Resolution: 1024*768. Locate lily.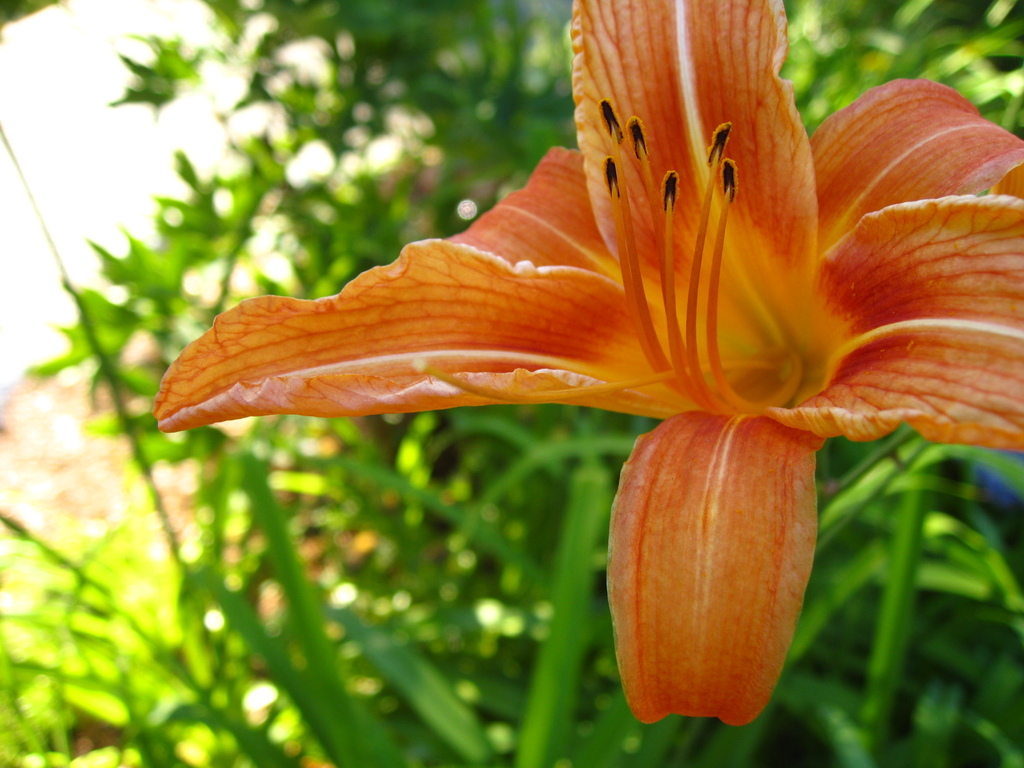
(147,0,1023,729).
